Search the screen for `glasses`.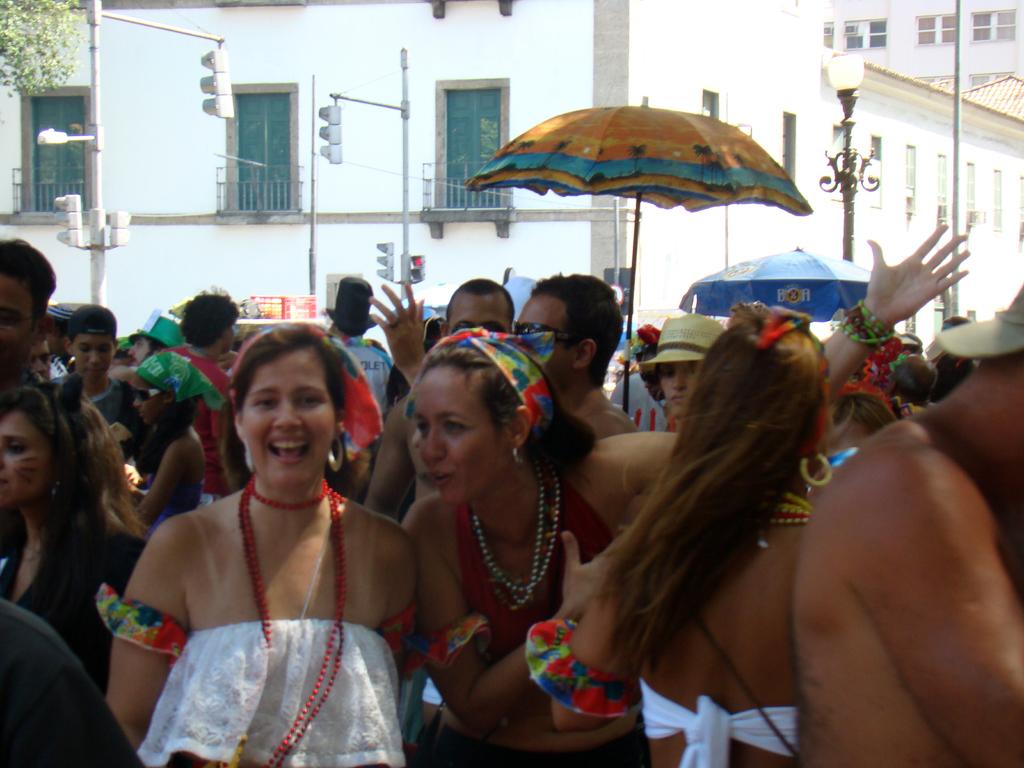
Found at (x1=131, y1=383, x2=164, y2=404).
